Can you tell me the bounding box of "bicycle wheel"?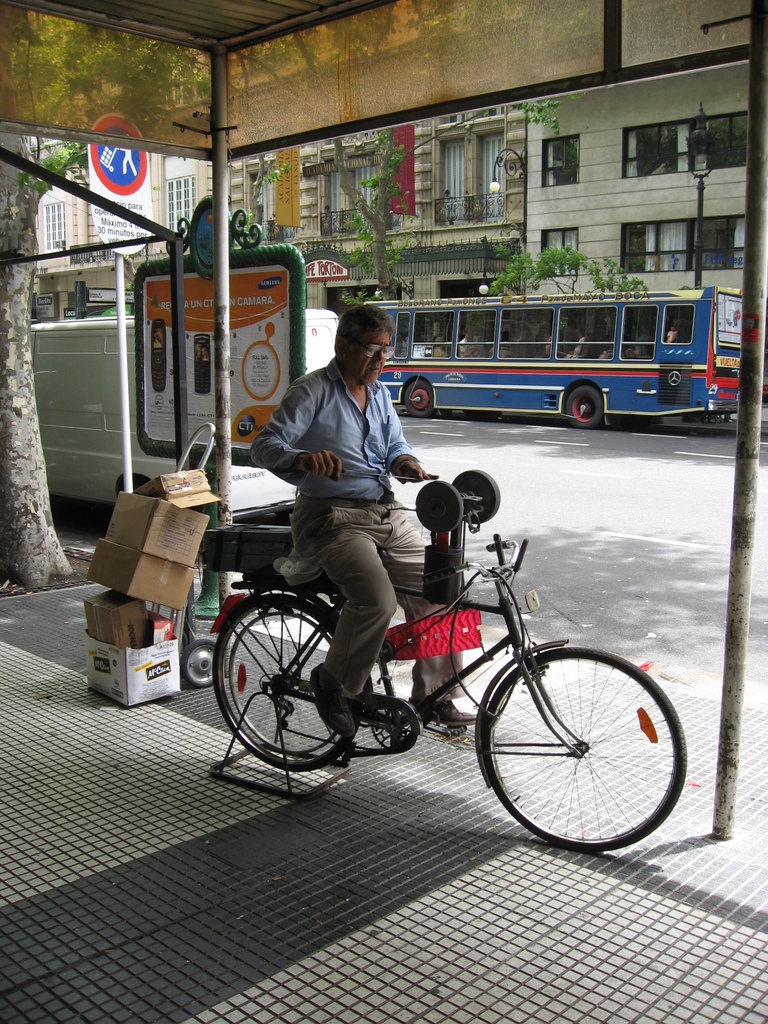
{"x1": 481, "y1": 644, "x2": 661, "y2": 837}.
